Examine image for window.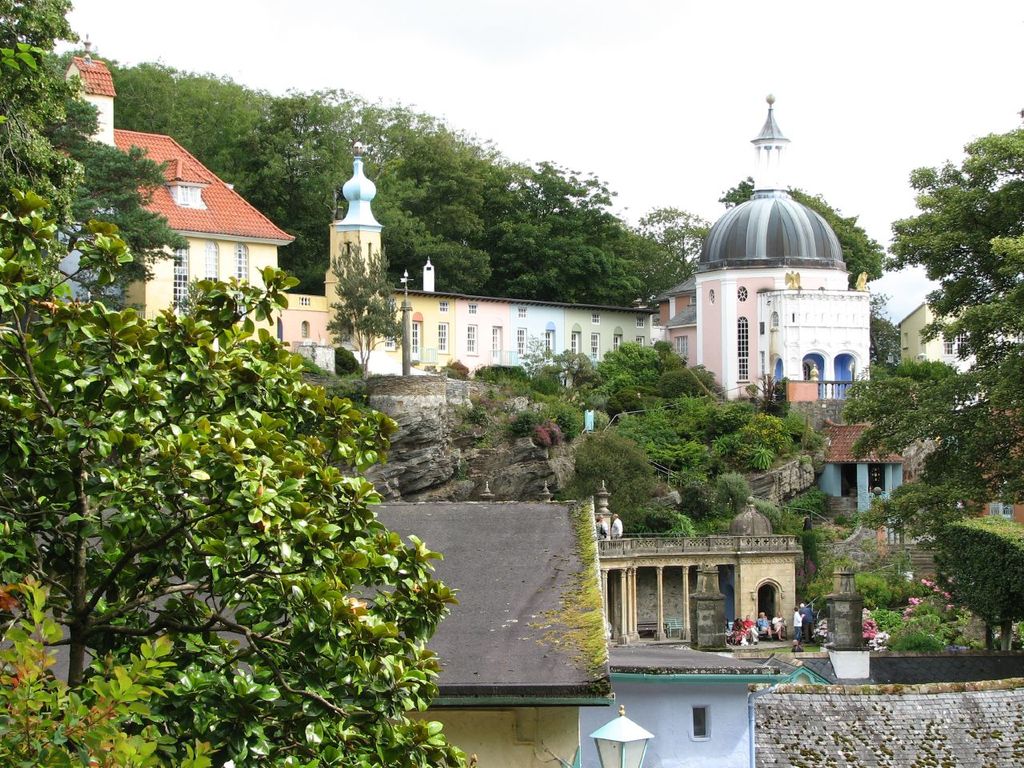
Examination result: rect(232, 244, 246, 318).
